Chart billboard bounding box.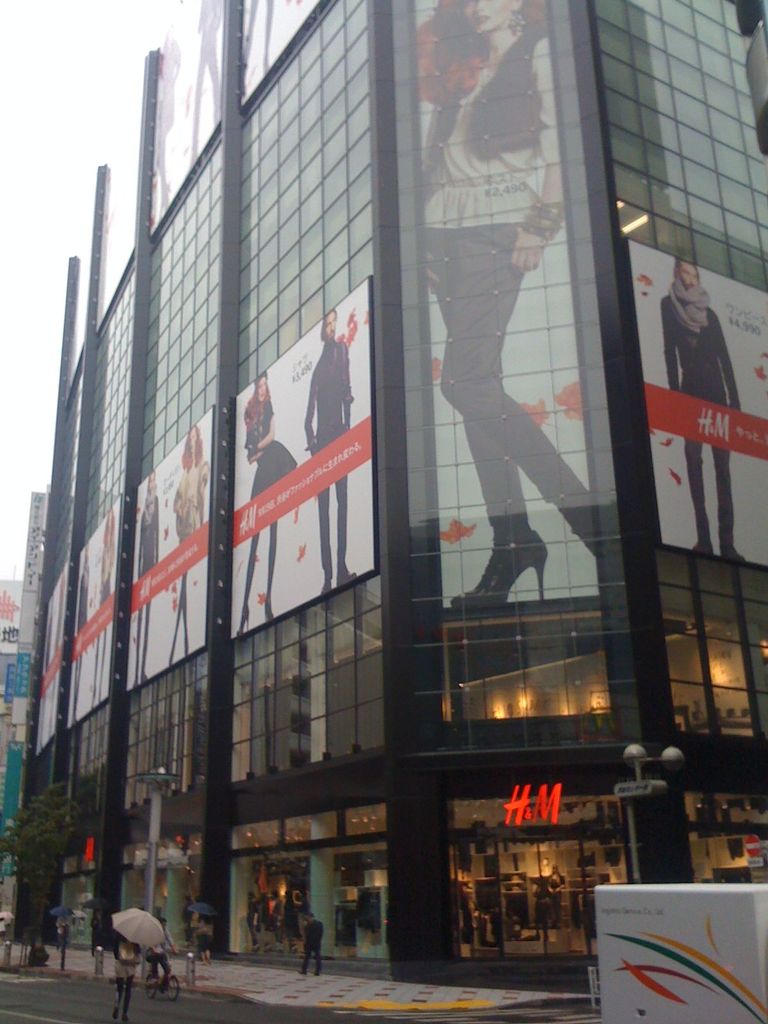
Charted: 232 269 378 640.
